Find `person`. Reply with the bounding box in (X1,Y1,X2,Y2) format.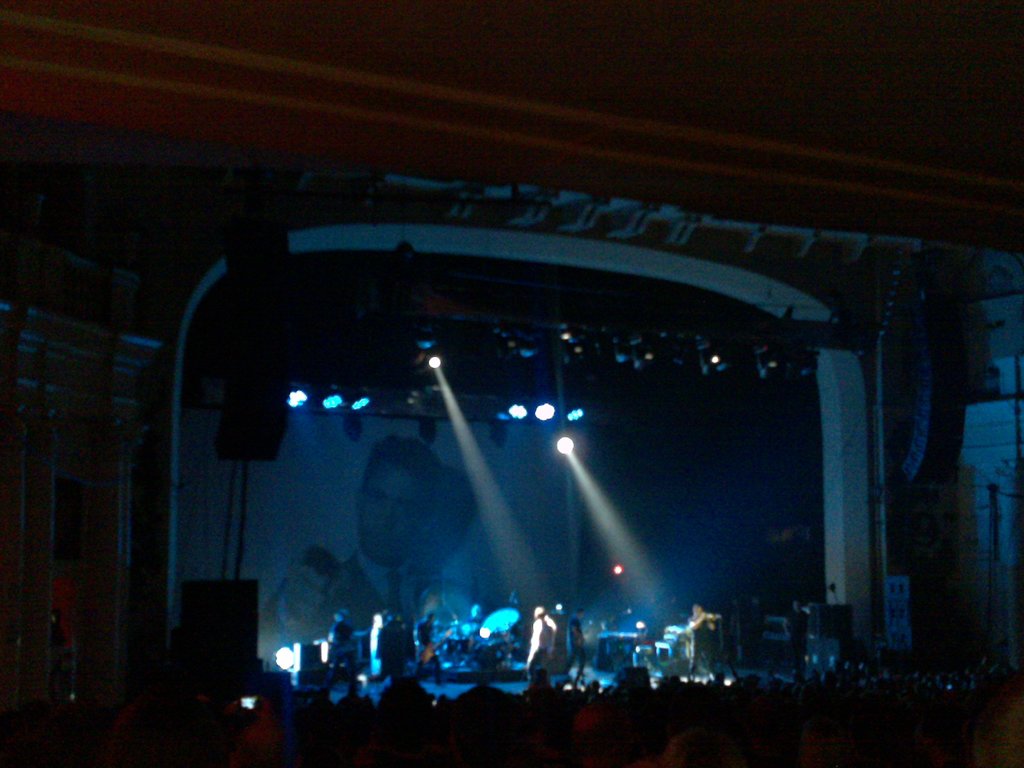
(730,595,746,659).
